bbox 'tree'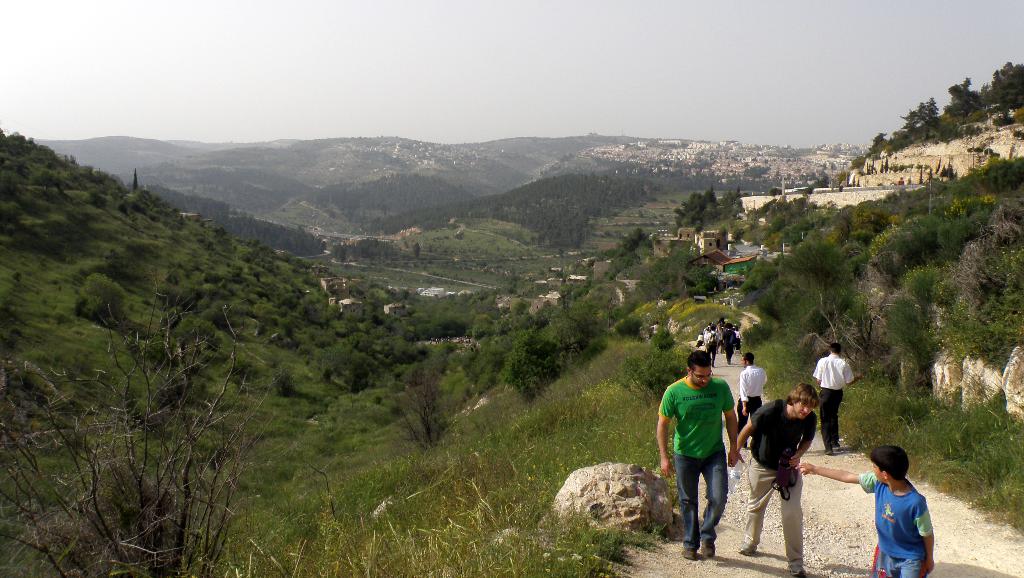
box=[851, 60, 1023, 163]
